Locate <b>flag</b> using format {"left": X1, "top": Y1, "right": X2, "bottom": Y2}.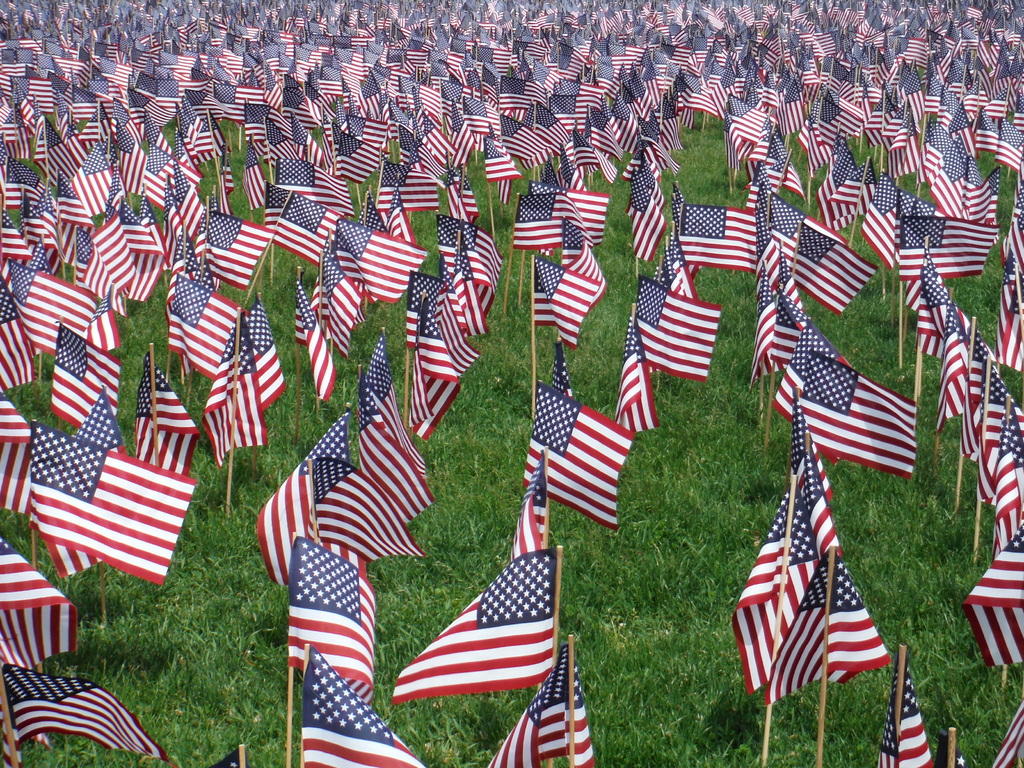
{"left": 314, "top": 246, "right": 377, "bottom": 360}.
